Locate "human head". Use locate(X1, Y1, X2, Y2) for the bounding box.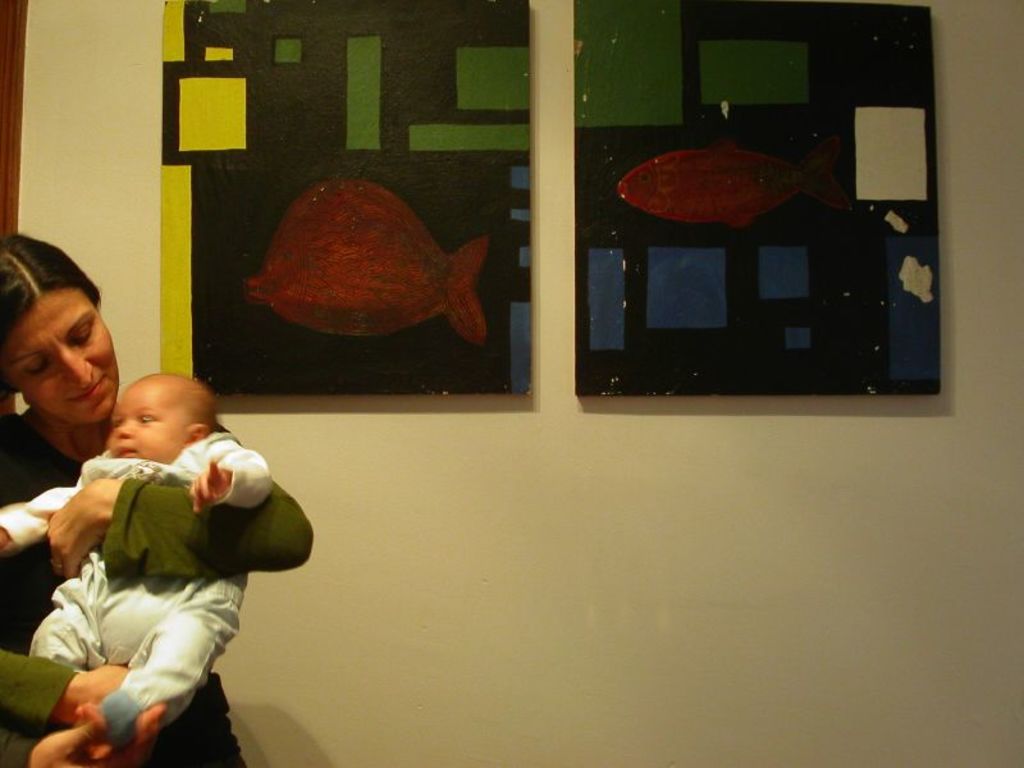
locate(106, 371, 214, 462).
